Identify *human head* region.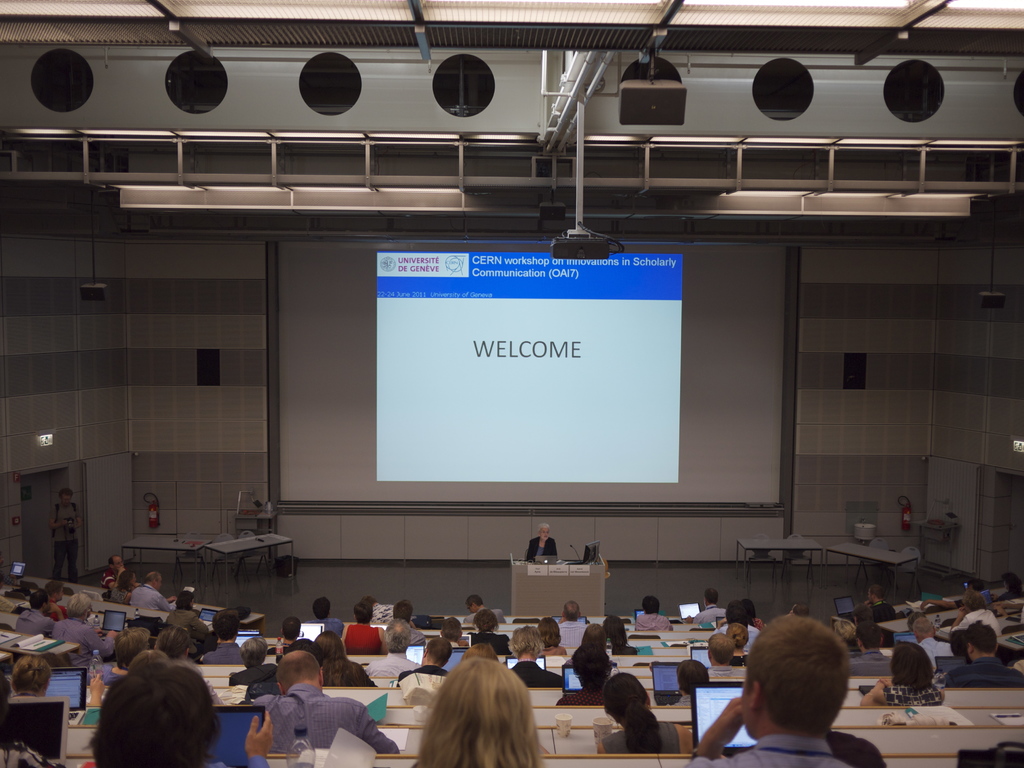
Region: rect(913, 617, 938, 641).
